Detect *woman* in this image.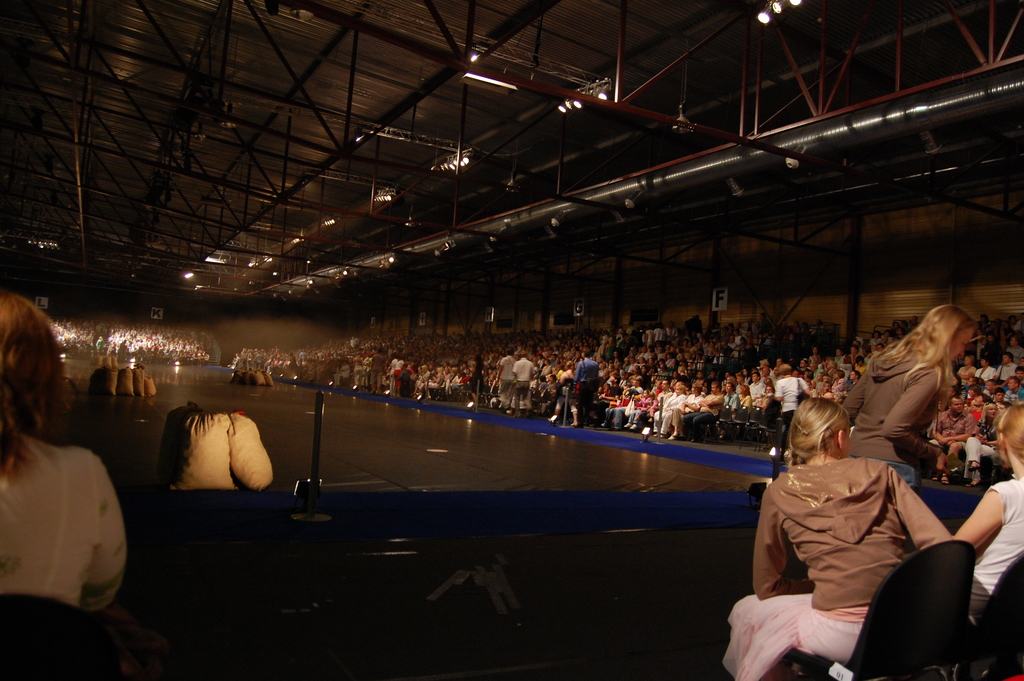
Detection: [left=0, top=290, right=127, bottom=628].
